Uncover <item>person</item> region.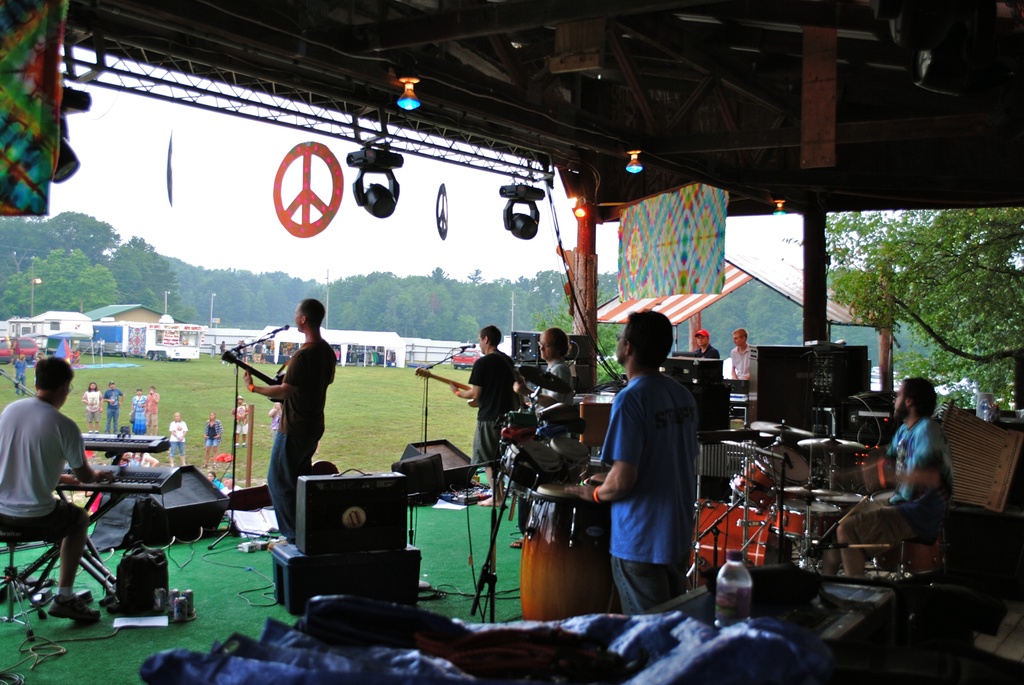
Uncovered: BBox(102, 382, 125, 432).
